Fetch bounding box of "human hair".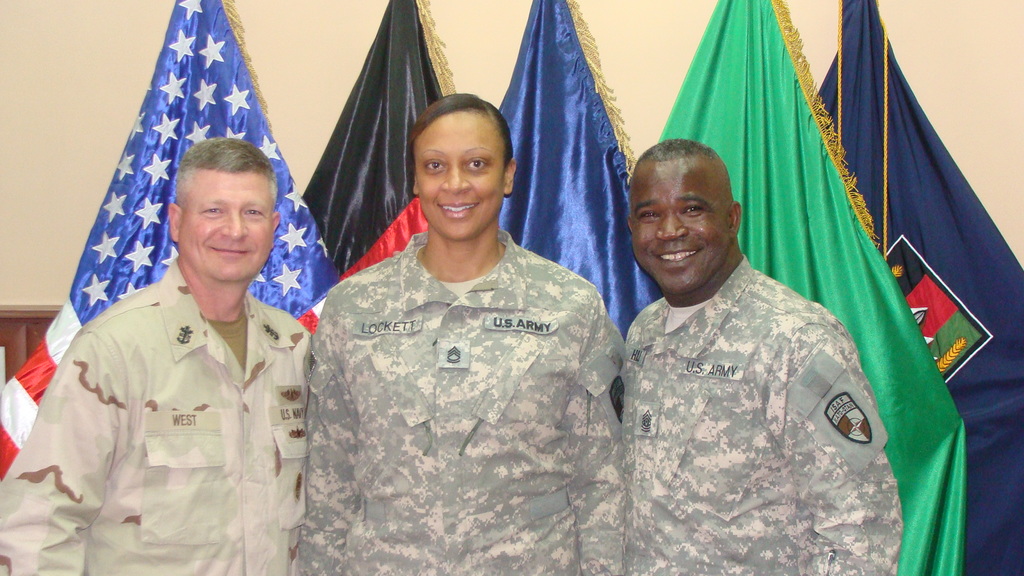
Bbox: (175,132,284,218).
